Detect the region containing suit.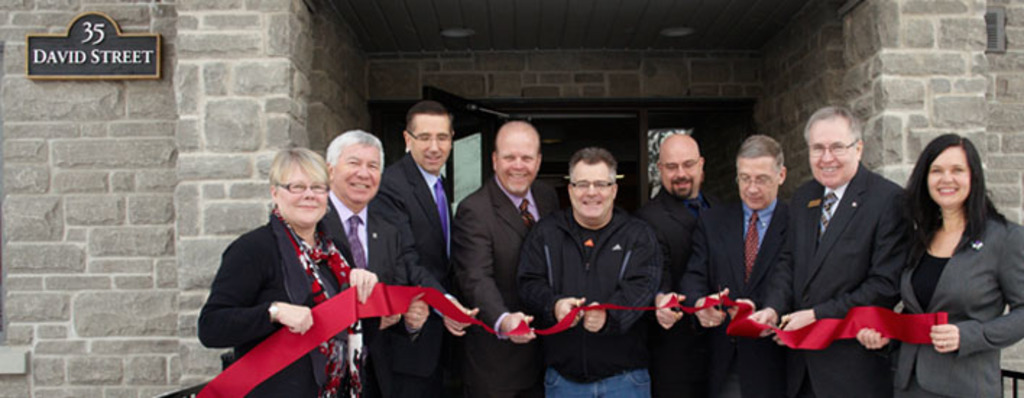
[left=644, top=192, right=728, bottom=397].
